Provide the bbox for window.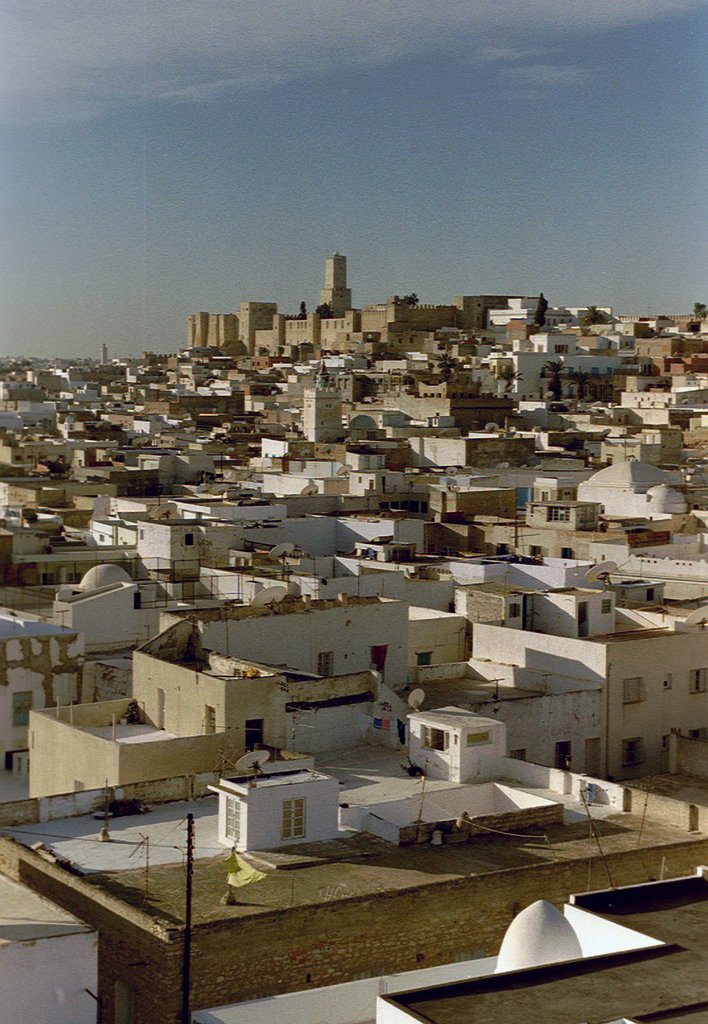
bbox=(12, 693, 33, 726).
